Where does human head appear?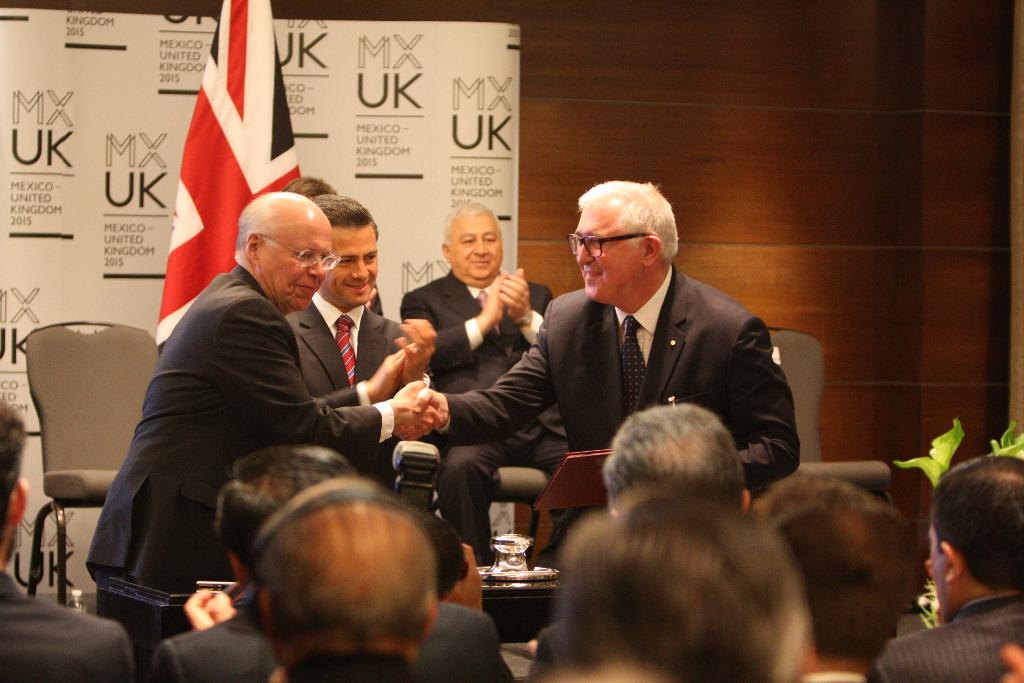
Appears at box=[928, 452, 1023, 623].
